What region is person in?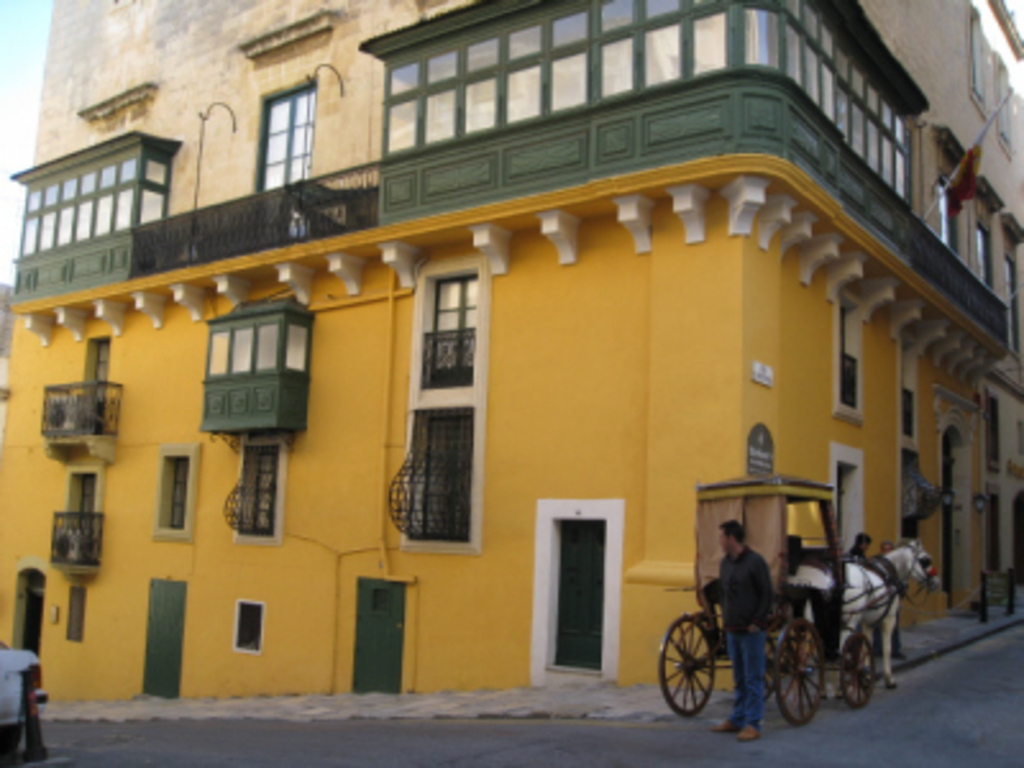
l=876, t=540, r=904, b=668.
